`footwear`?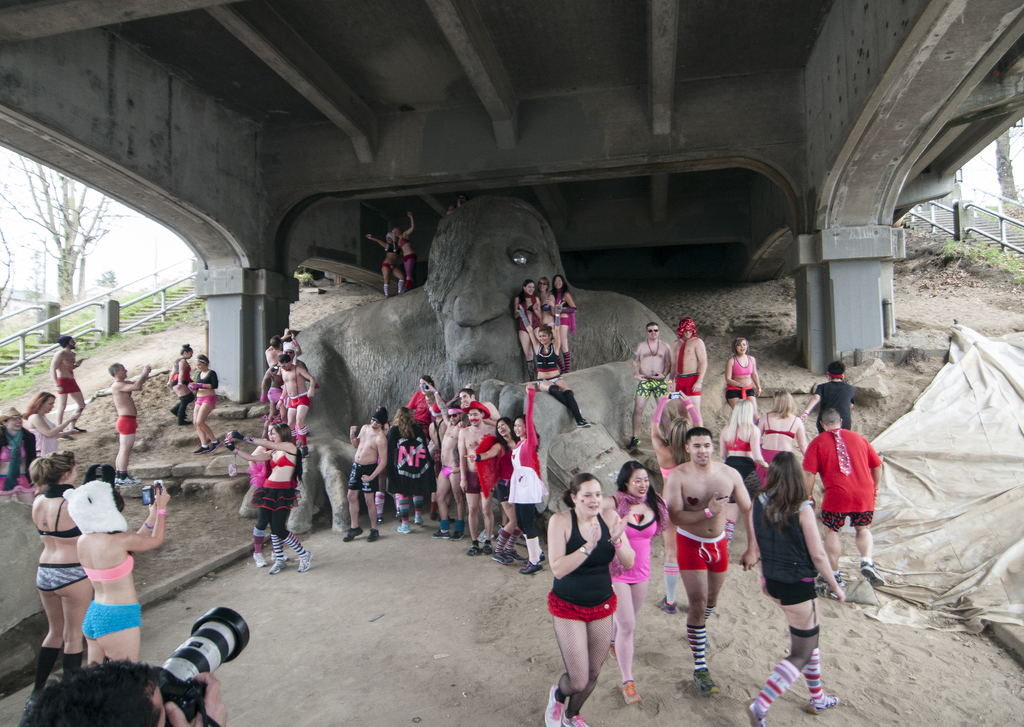
620,679,640,709
